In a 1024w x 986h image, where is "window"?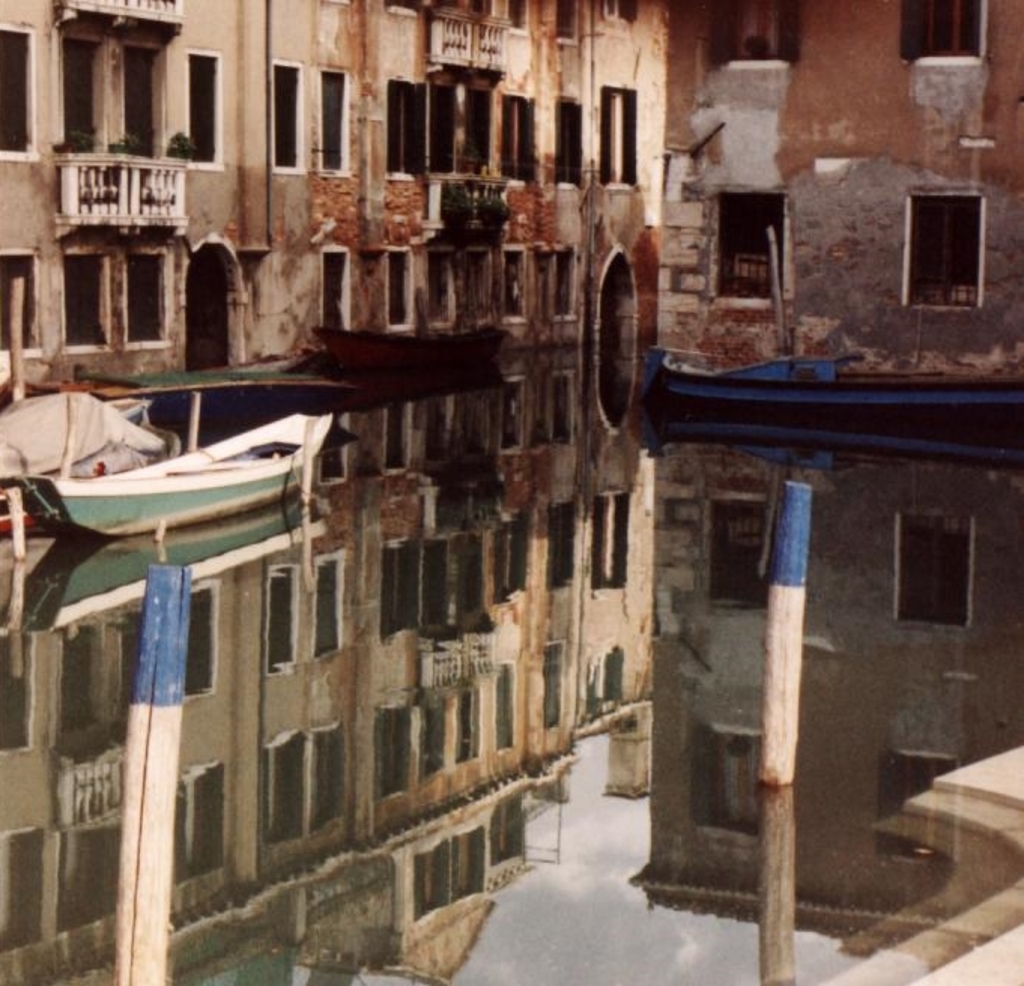
126:245:173:350.
